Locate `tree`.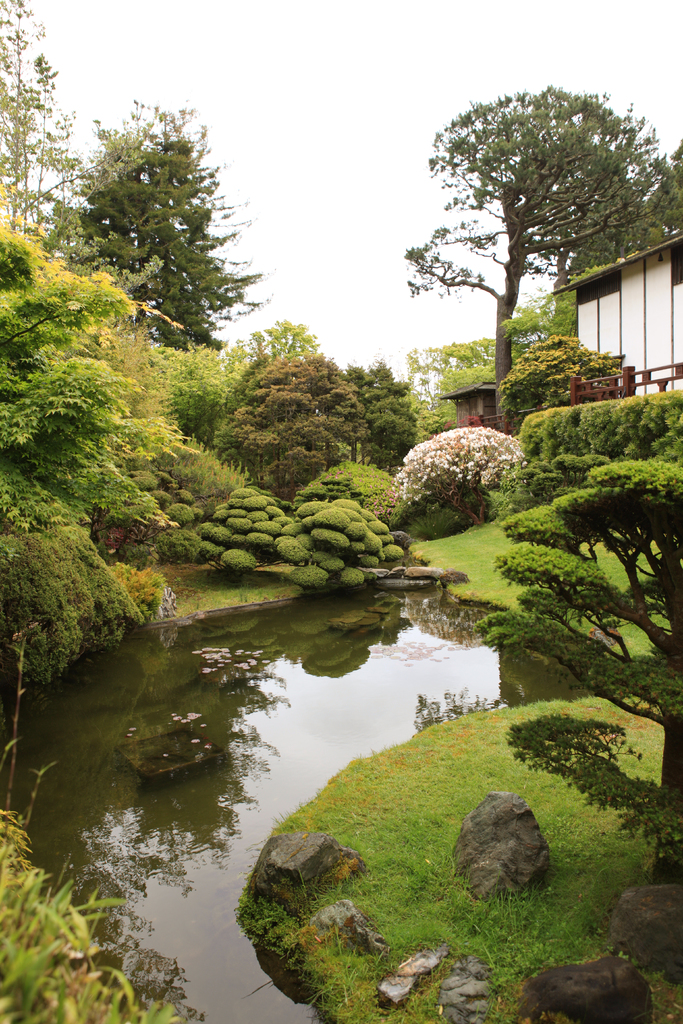
Bounding box: left=334, top=356, right=422, bottom=474.
